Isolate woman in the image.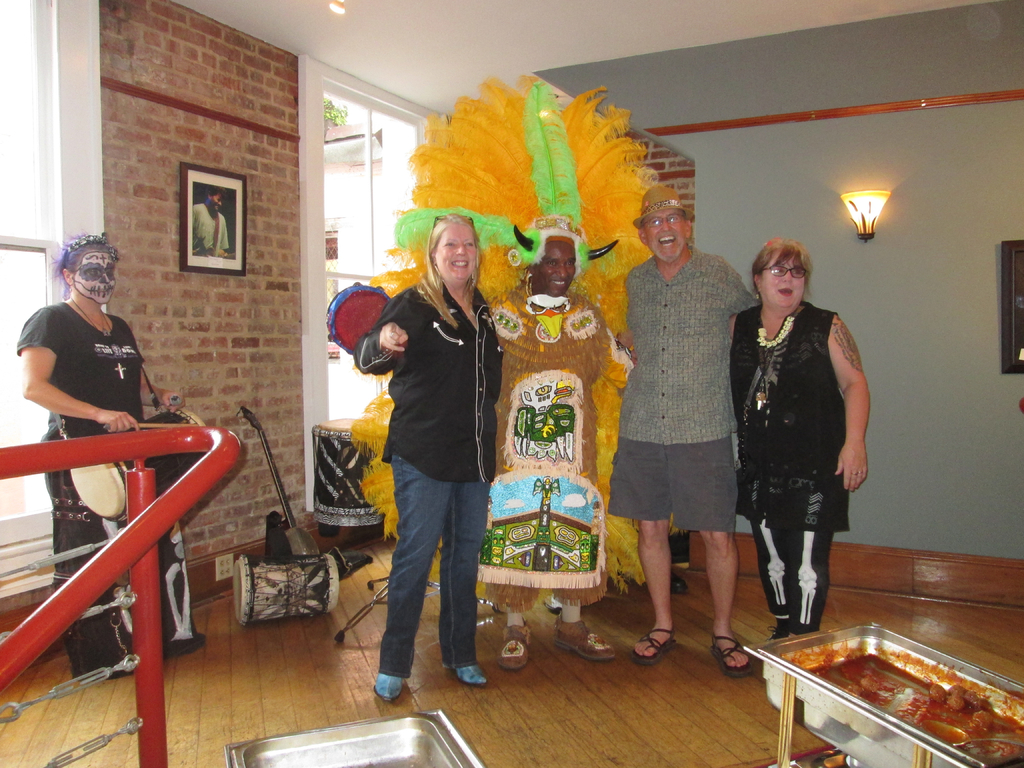
Isolated region: detection(351, 213, 503, 701).
